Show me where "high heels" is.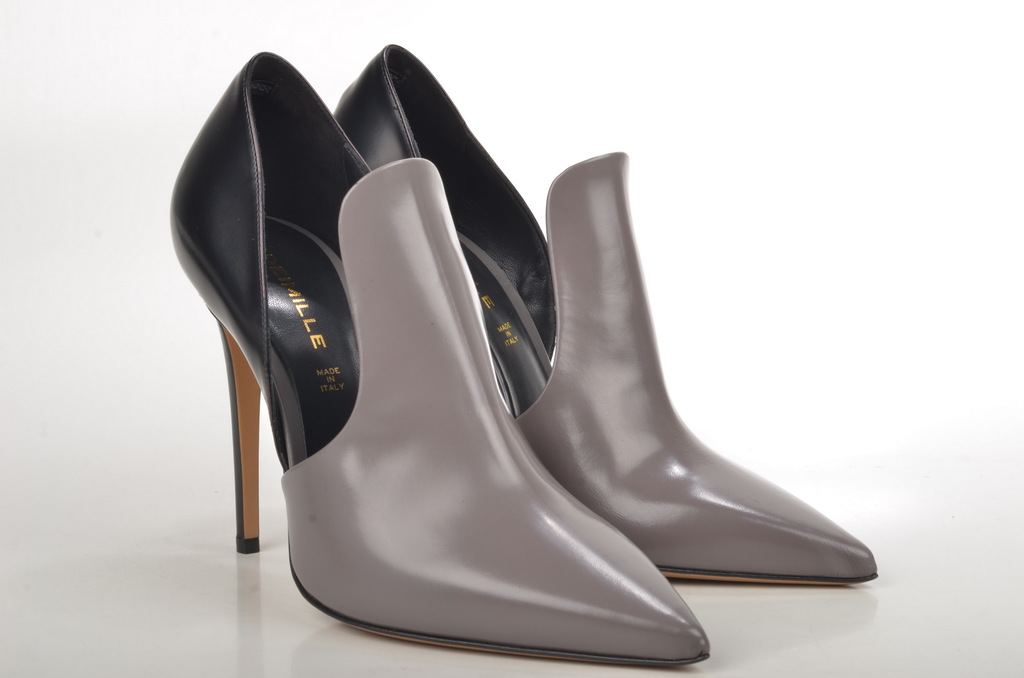
"high heels" is at (left=330, top=42, right=880, bottom=588).
